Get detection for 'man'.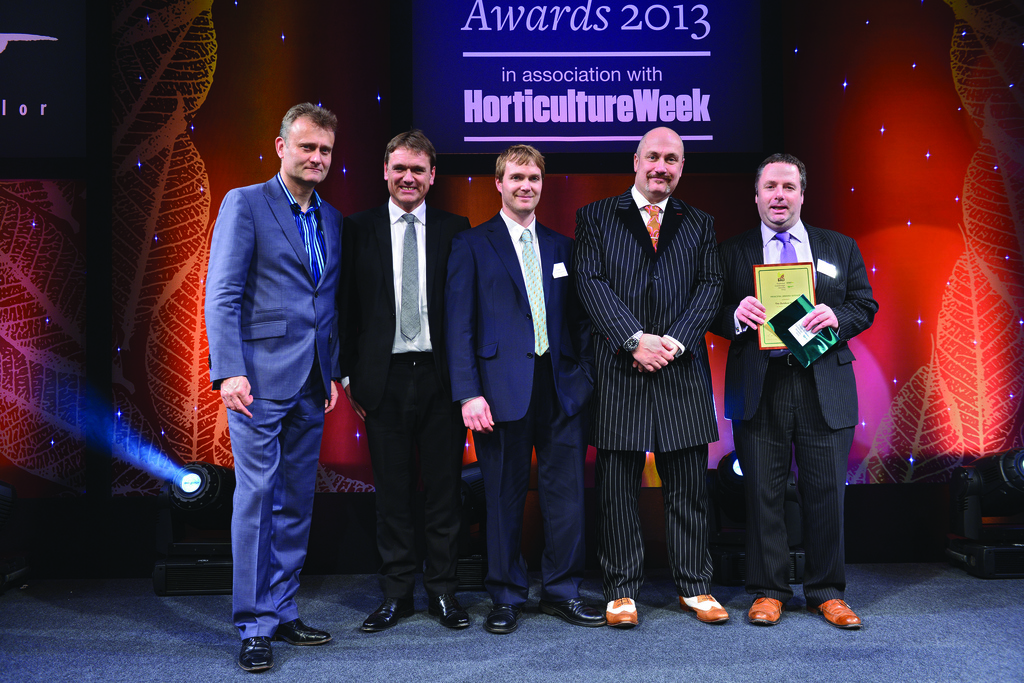
Detection: (333, 133, 473, 633).
